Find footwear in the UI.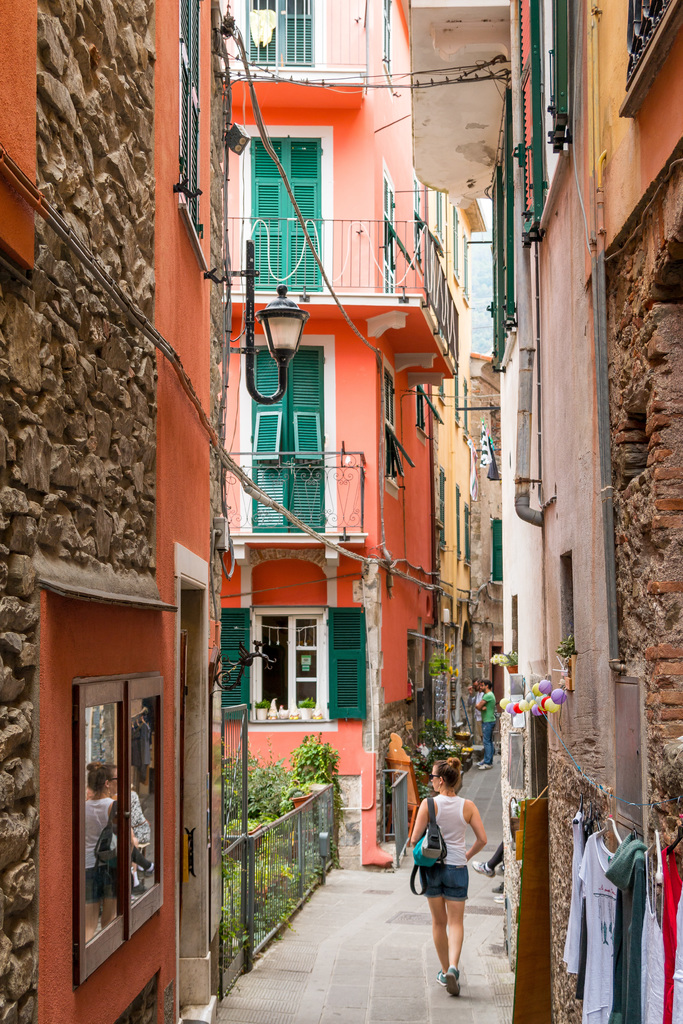
UI element at 445,972,461,1002.
